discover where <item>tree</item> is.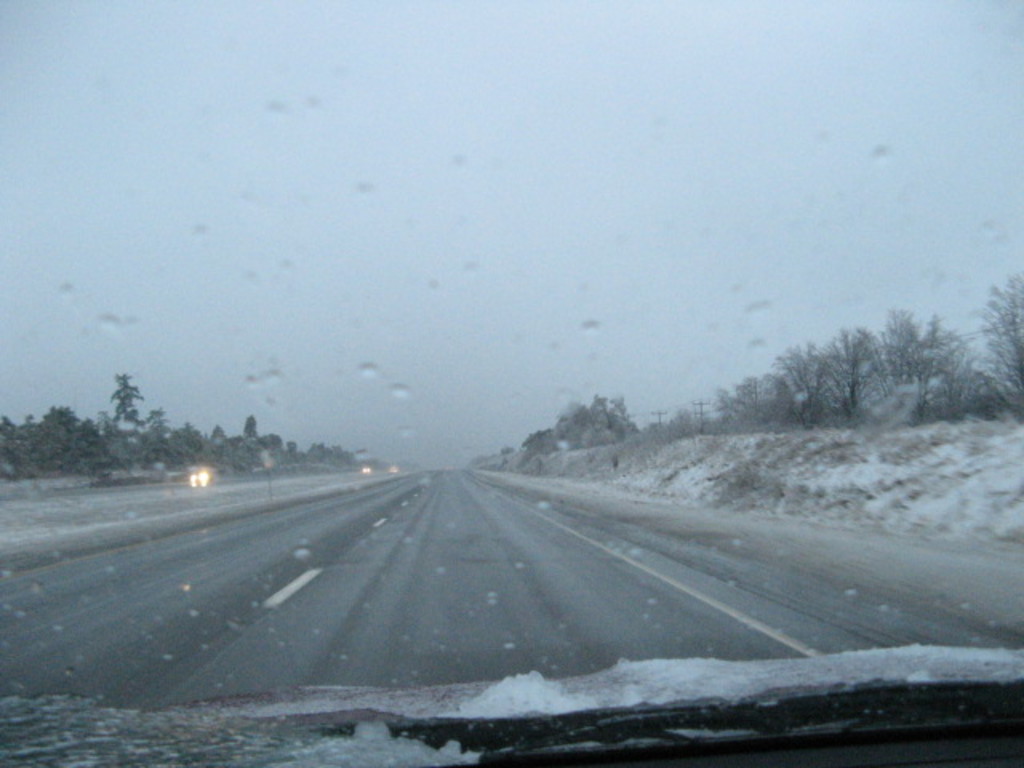
Discovered at detection(302, 438, 352, 467).
